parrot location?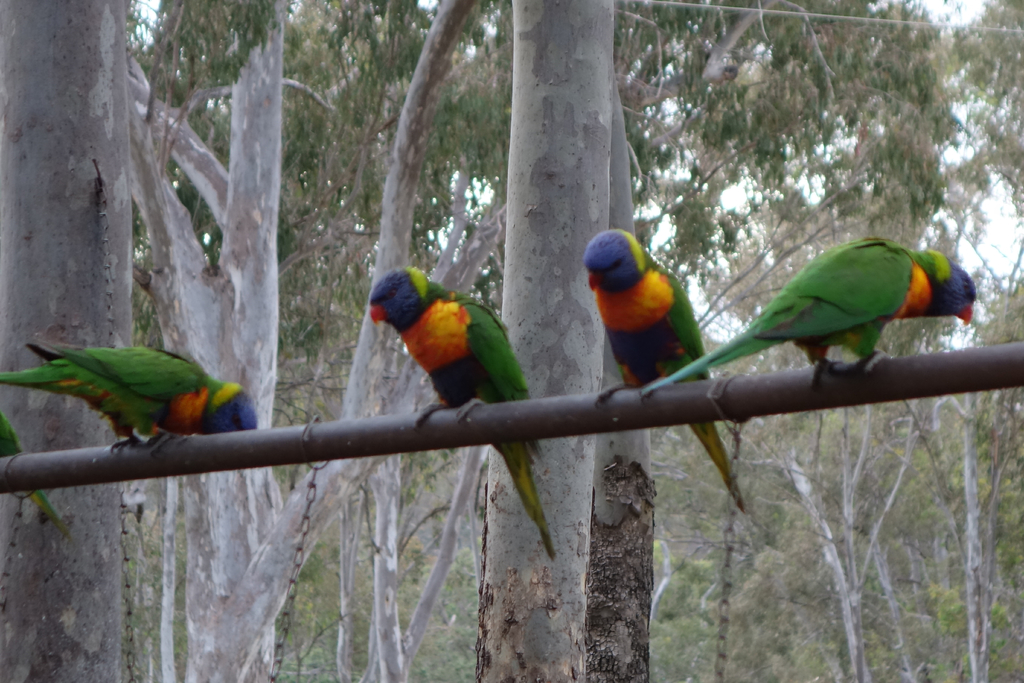
644 237 975 399
